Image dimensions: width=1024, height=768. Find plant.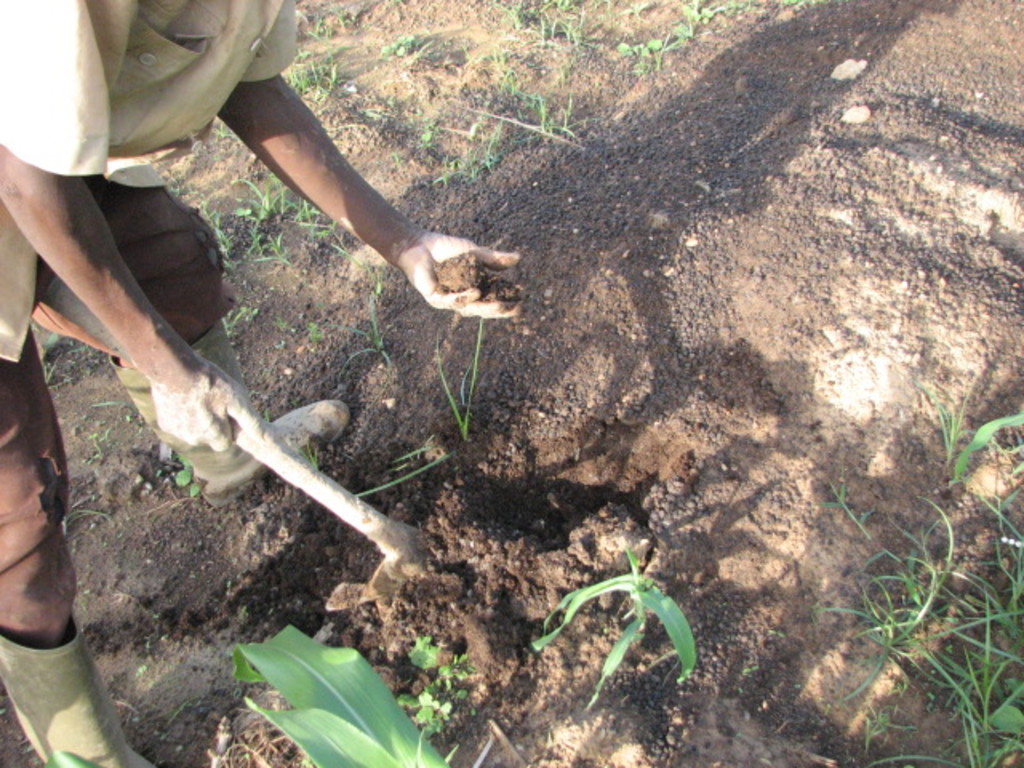
818/517/984/714.
